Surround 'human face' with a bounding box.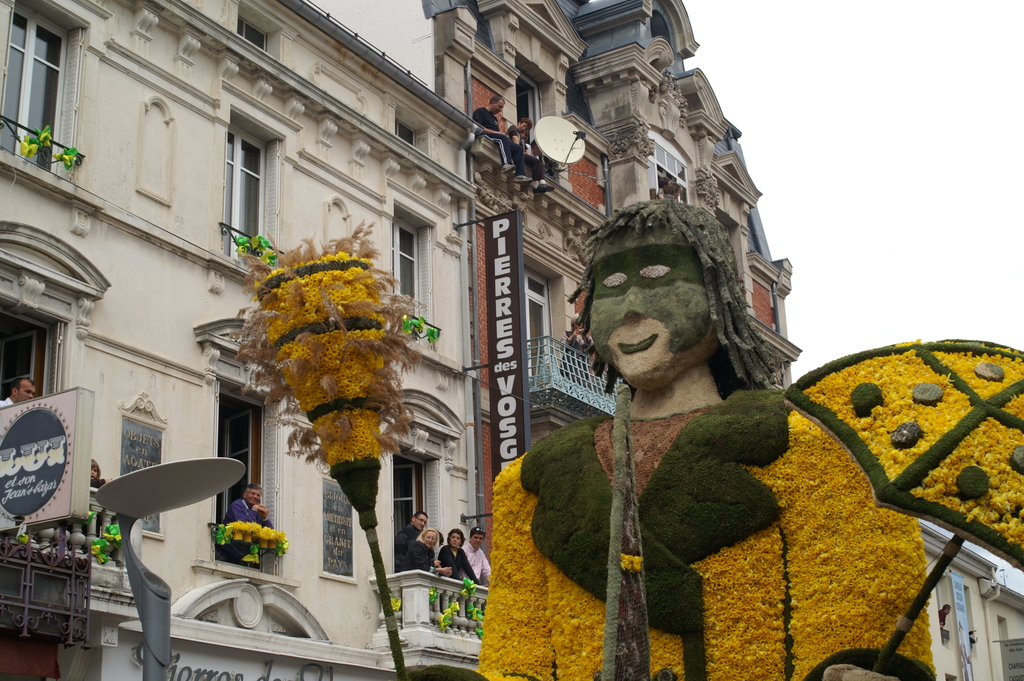
(left=413, top=513, right=428, bottom=530).
